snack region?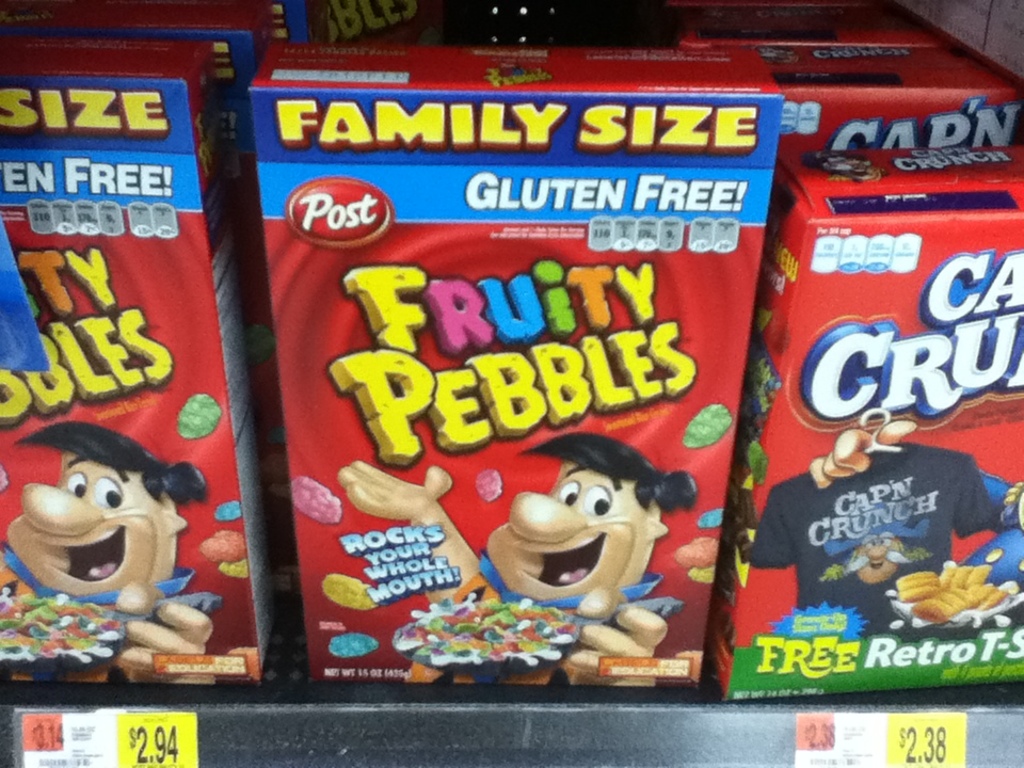
locate(389, 589, 578, 668)
